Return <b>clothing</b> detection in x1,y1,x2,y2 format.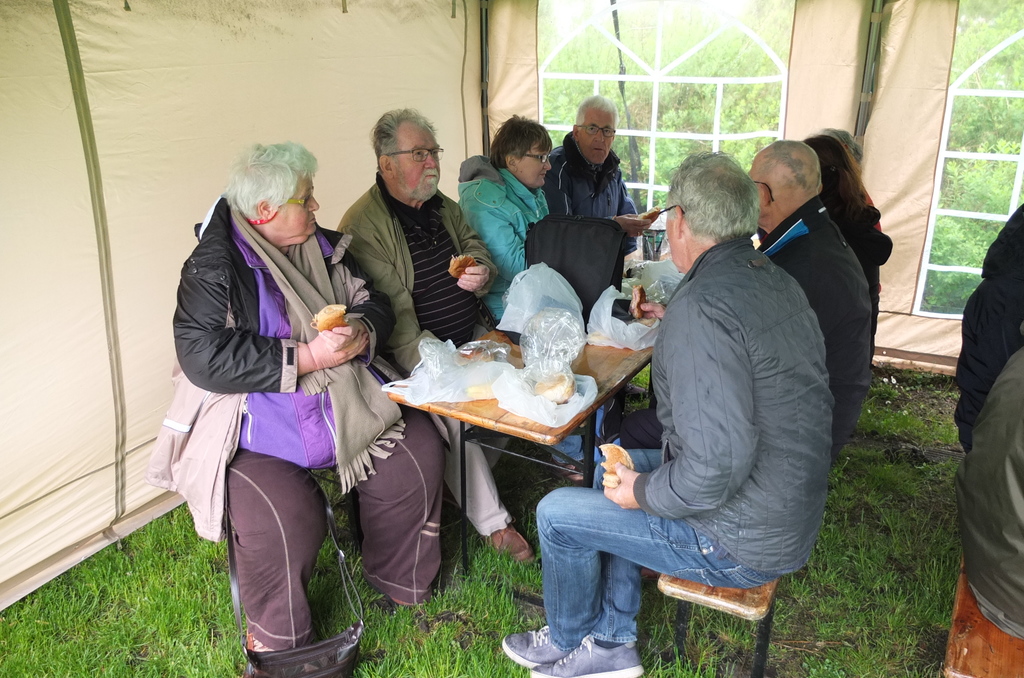
952,202,1023,455.
